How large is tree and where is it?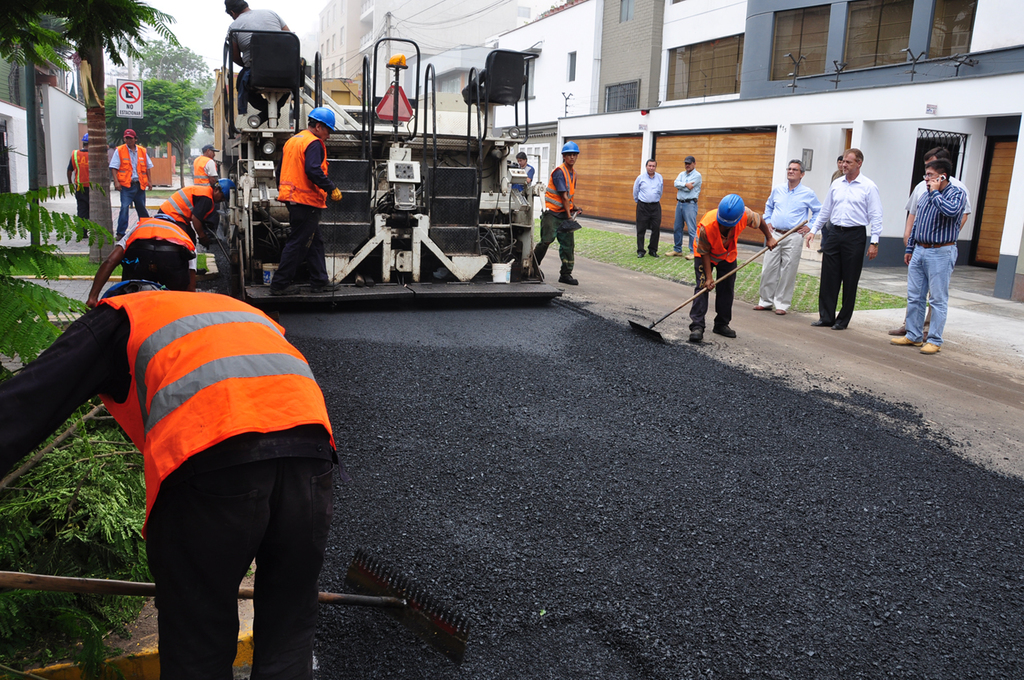
Bounding box: crop(0, 171, 136, 338).
